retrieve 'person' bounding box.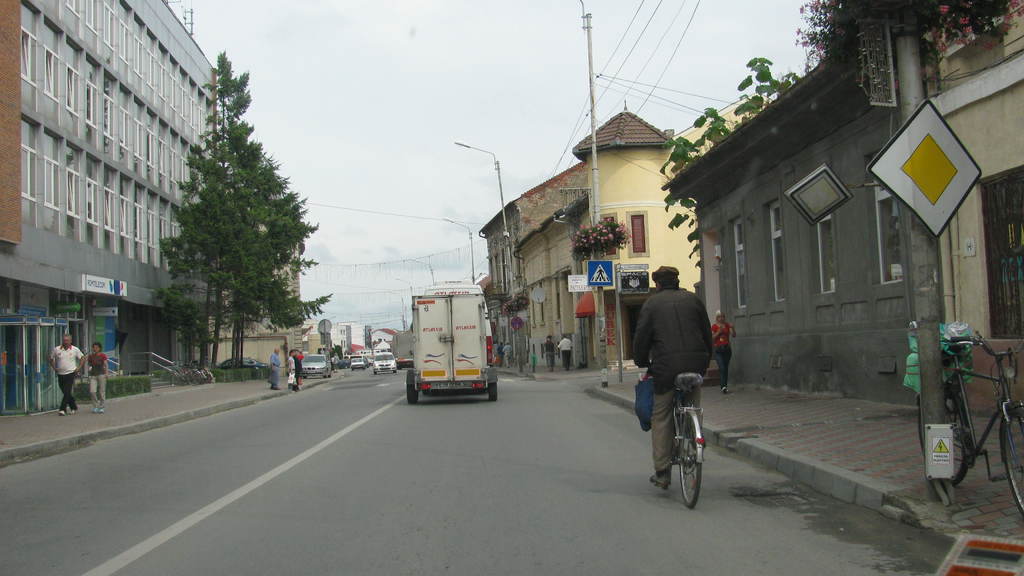
Bounding box: {"left": 88, "top": 342, "right": 115, "bottom": 412}.
